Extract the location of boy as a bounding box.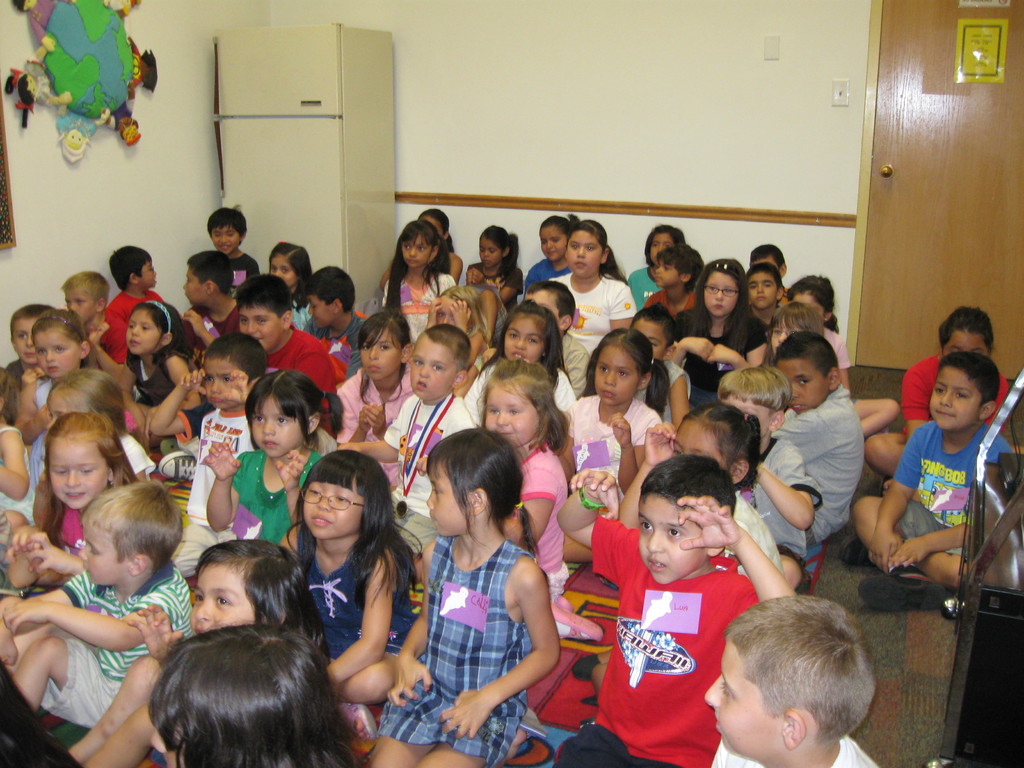
box(556, 456, 791, 767).
